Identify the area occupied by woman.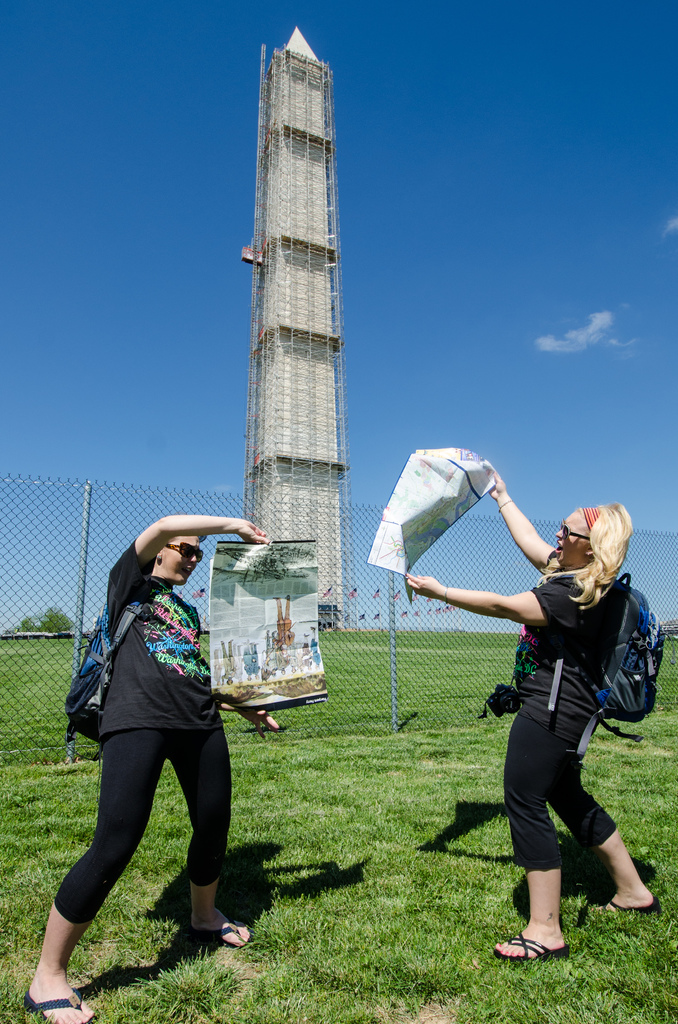
Area: 438,487,659,989.
